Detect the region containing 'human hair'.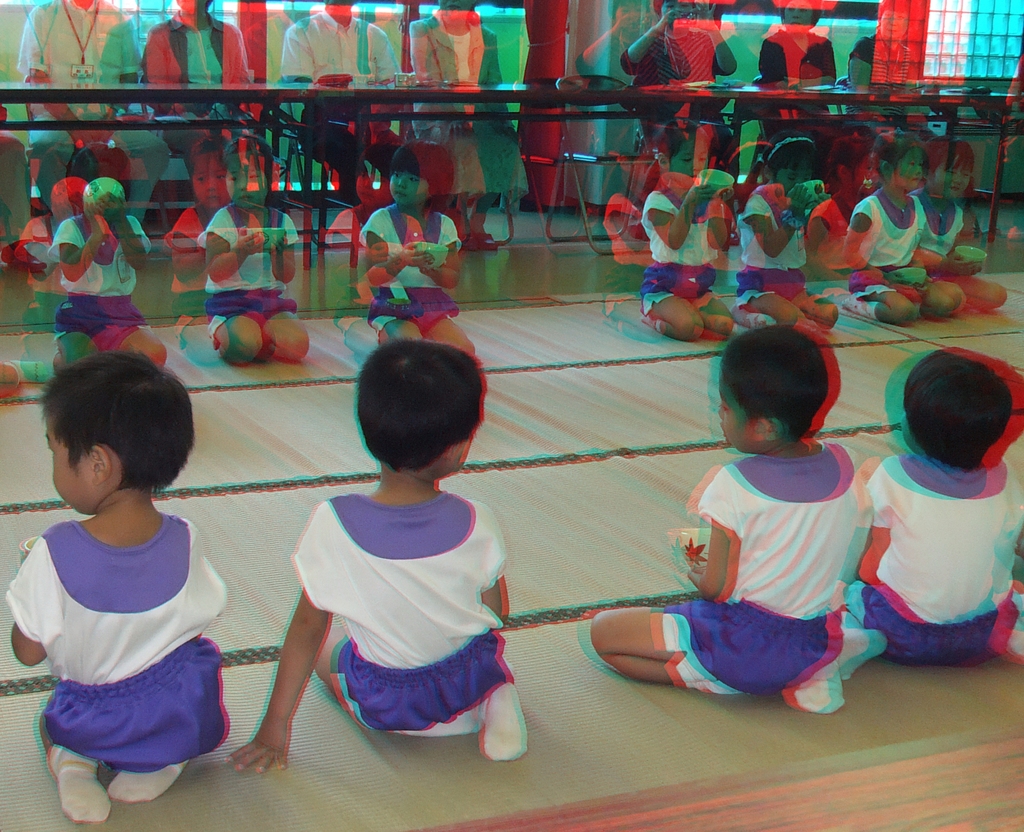
select_region(724, 328, 854, 454).
